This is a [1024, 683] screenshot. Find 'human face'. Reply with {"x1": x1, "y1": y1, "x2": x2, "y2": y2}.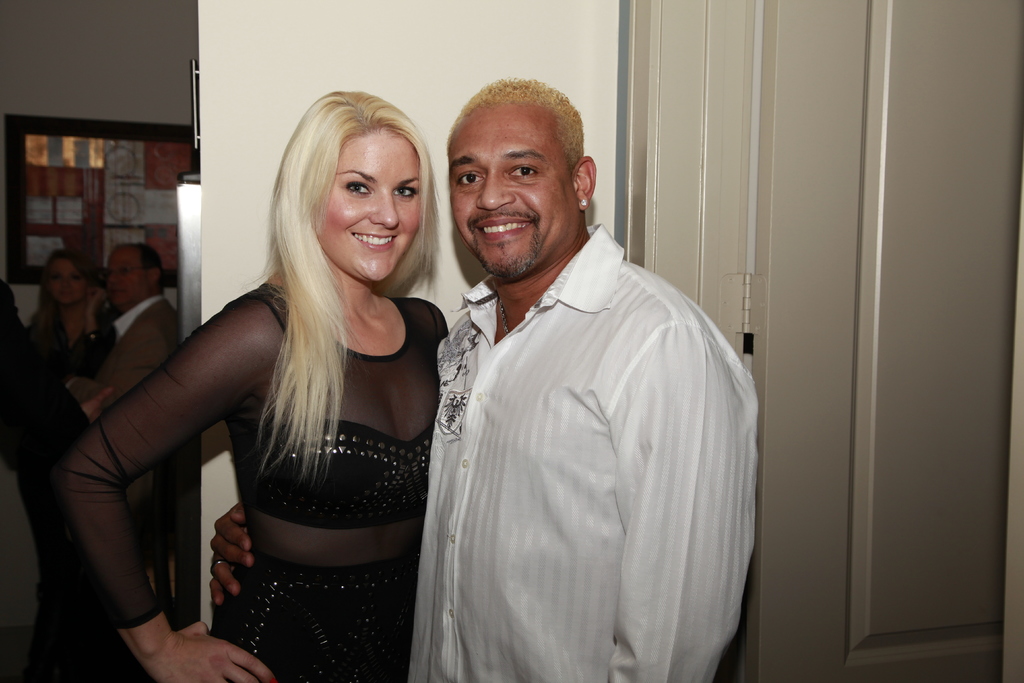
{"x1": 107, "y1": 247, "x2": 145, "y2": 311}.
